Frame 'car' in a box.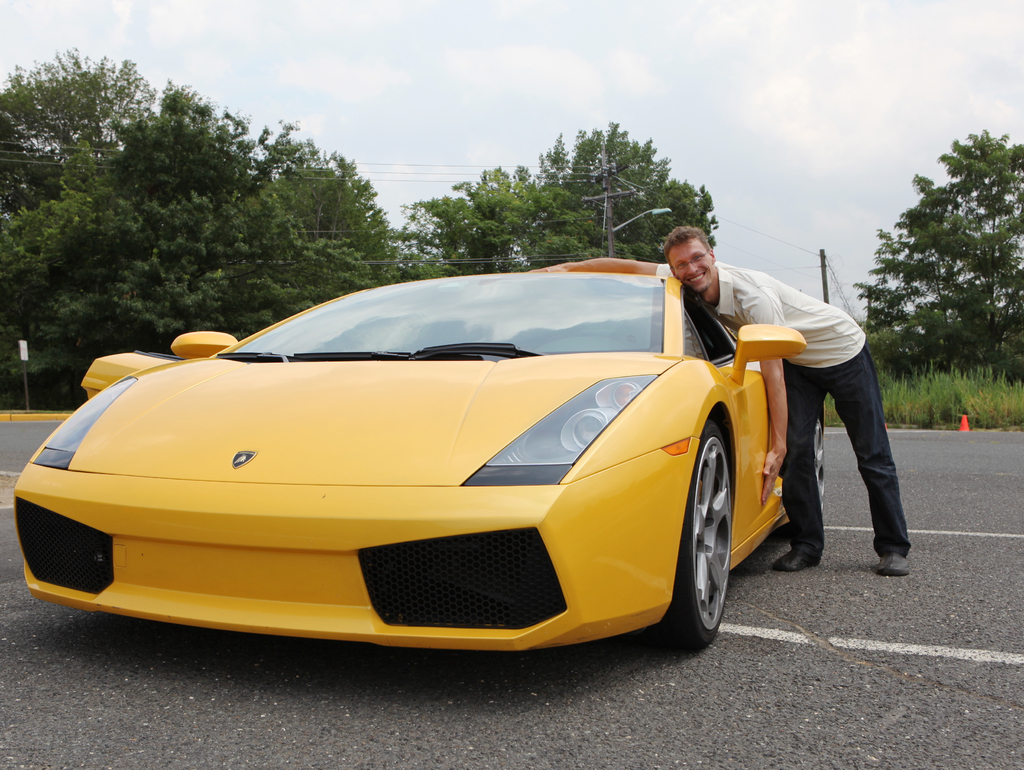
pyautogui.locateOnScreen(1, 272, 838, 669).
